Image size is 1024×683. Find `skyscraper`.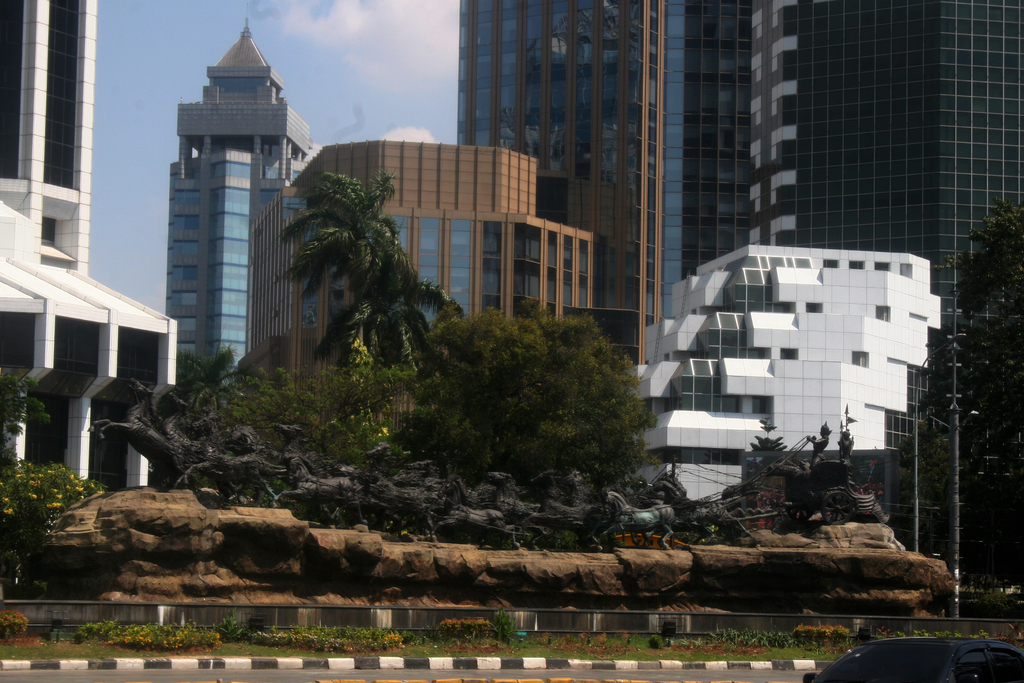
Rect(456, 0, 746, 375).
